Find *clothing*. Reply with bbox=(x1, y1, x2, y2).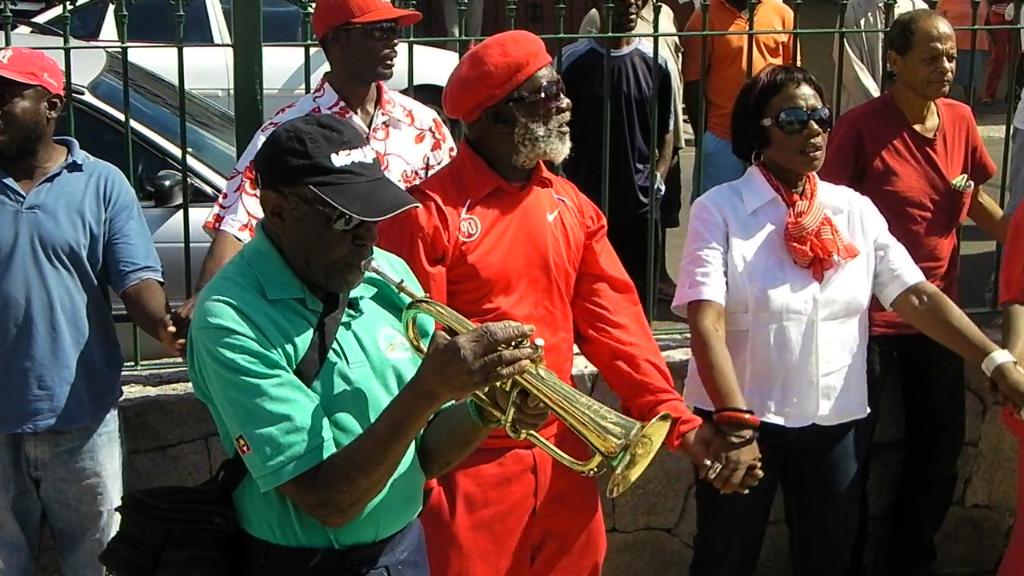
bbox=(934, 0, 989, 90).
